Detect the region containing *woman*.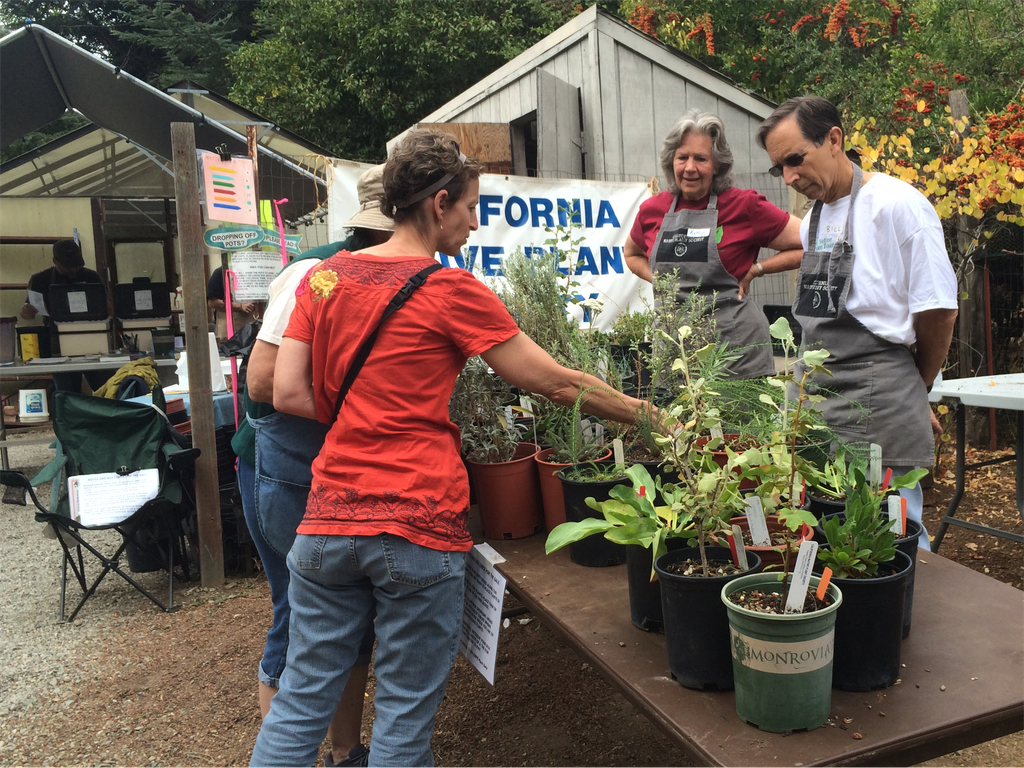
(256, 131, 689, 737).
